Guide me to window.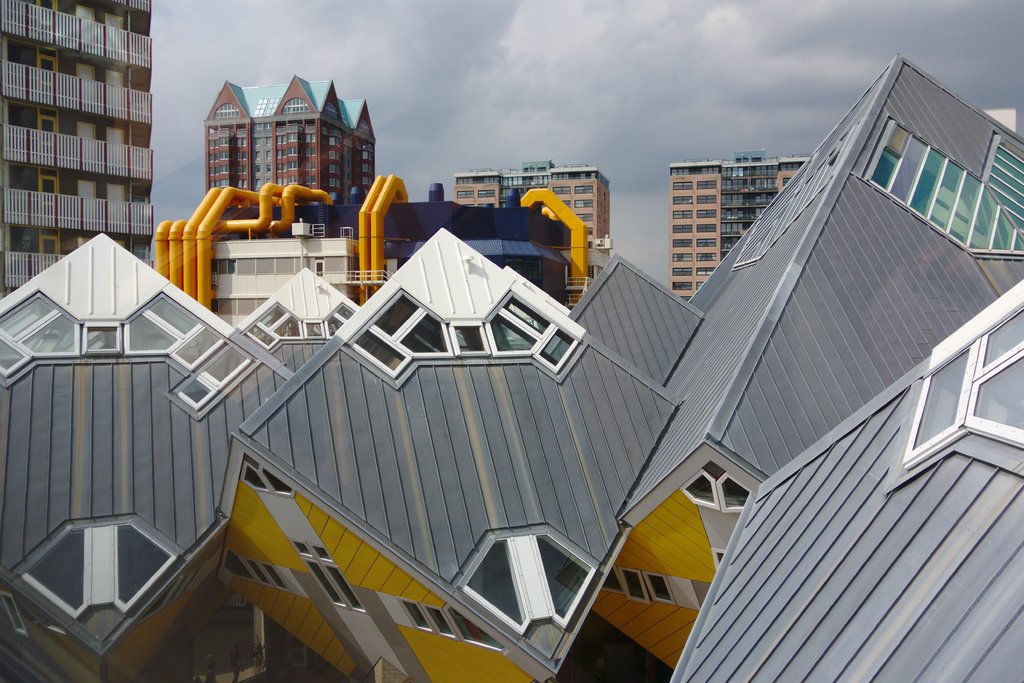
Guidance: l=304, t=132, r=312, b=142.
